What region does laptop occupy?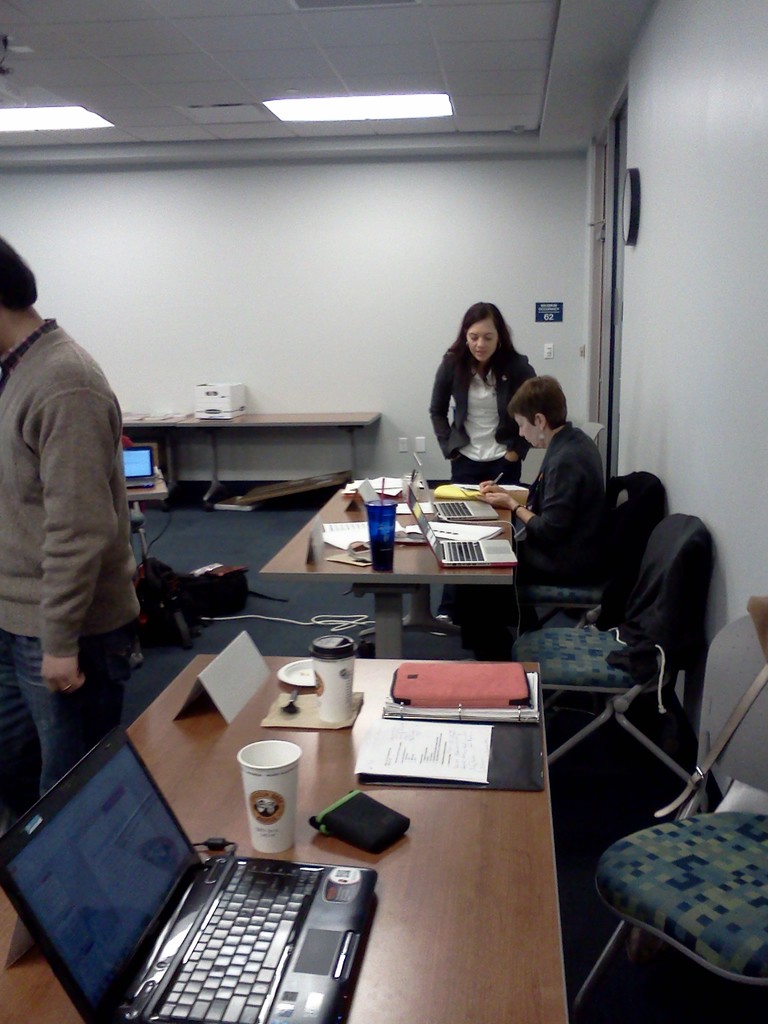
415 456 499 518.
